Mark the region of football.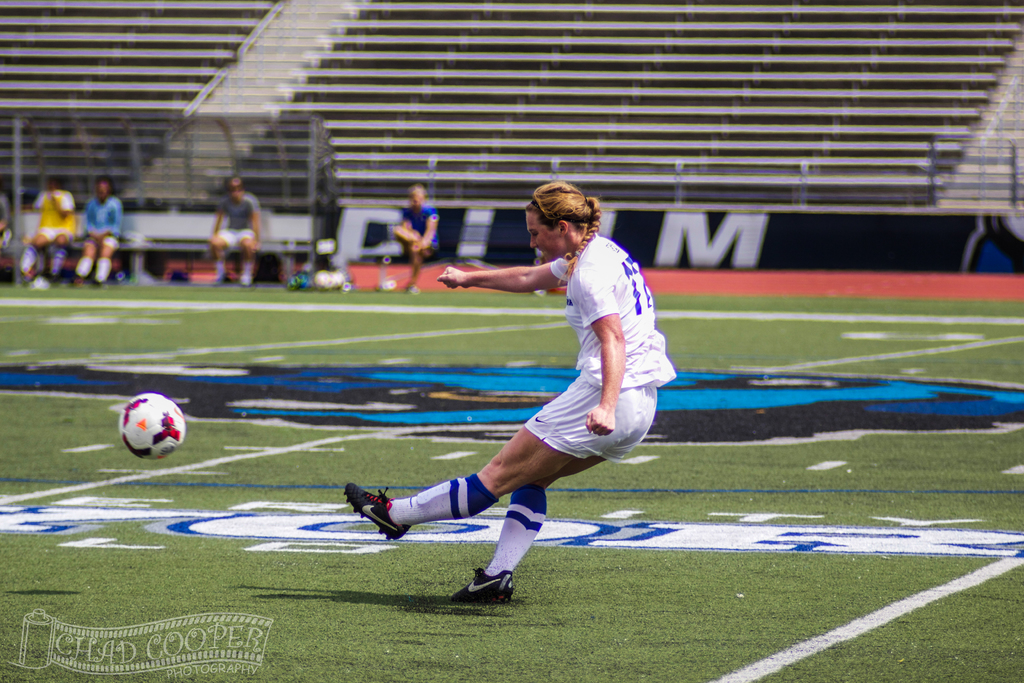
Region: {"left": 117, "top": 393, "right": 187, "bottom": 456}.
